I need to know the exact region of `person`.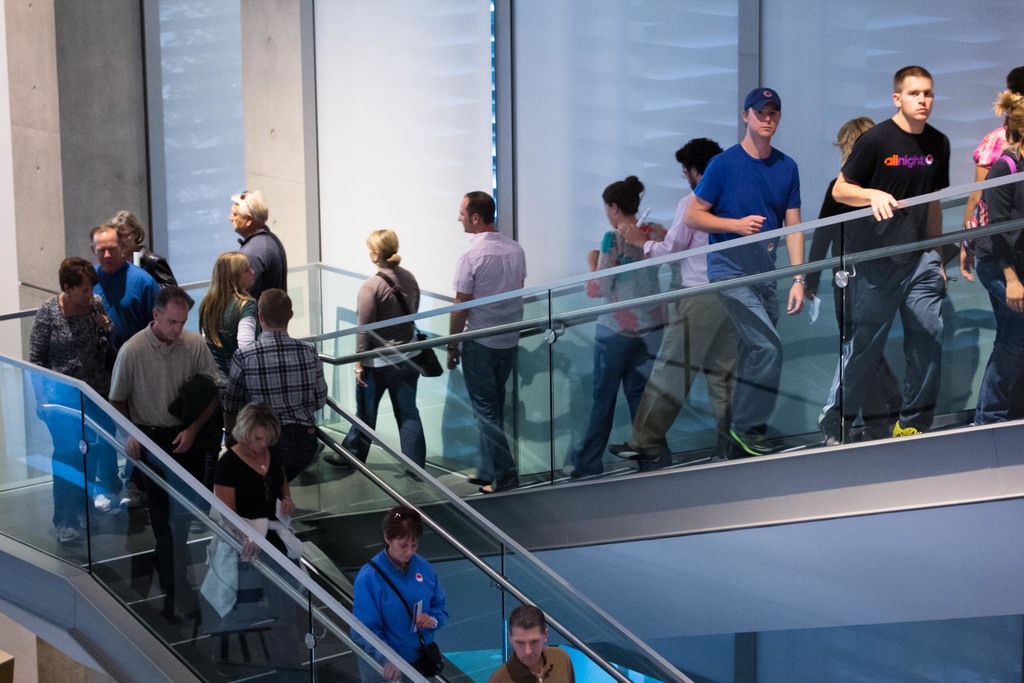
Region: 600,136,740,457.
